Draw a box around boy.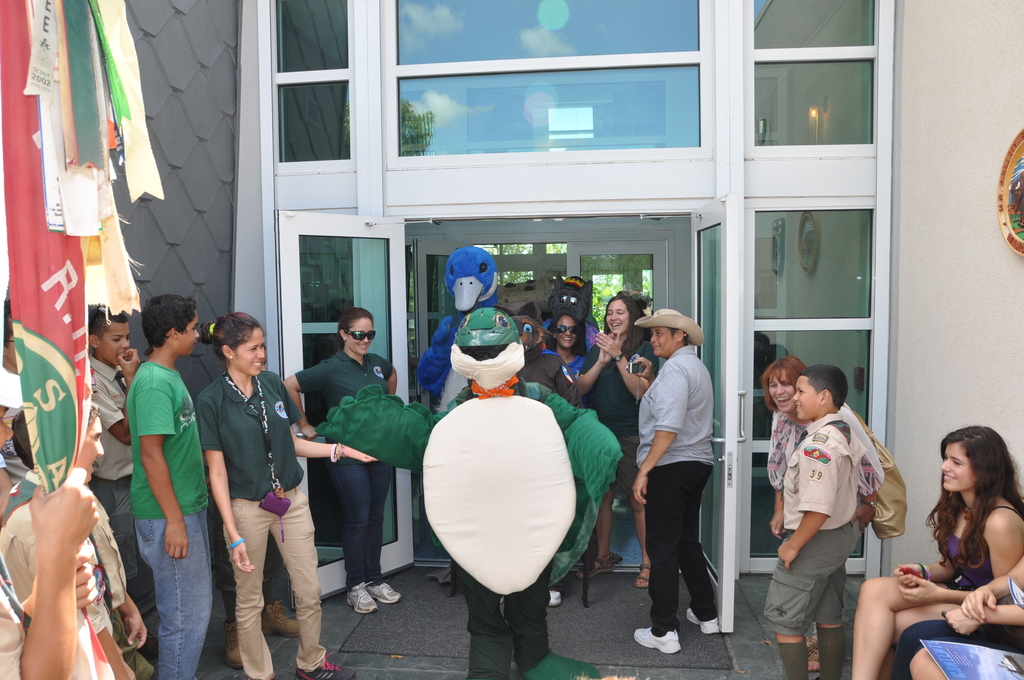
(0,391,154,679).
